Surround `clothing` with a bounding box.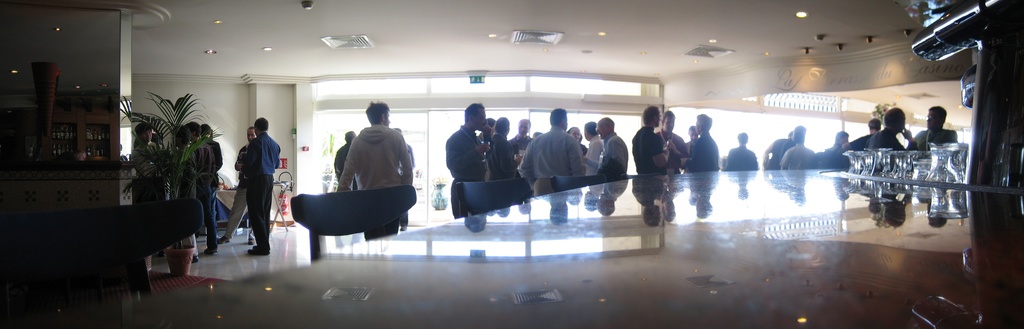
pyautogui.locateOnScreen(683, 134, 723, 171).
